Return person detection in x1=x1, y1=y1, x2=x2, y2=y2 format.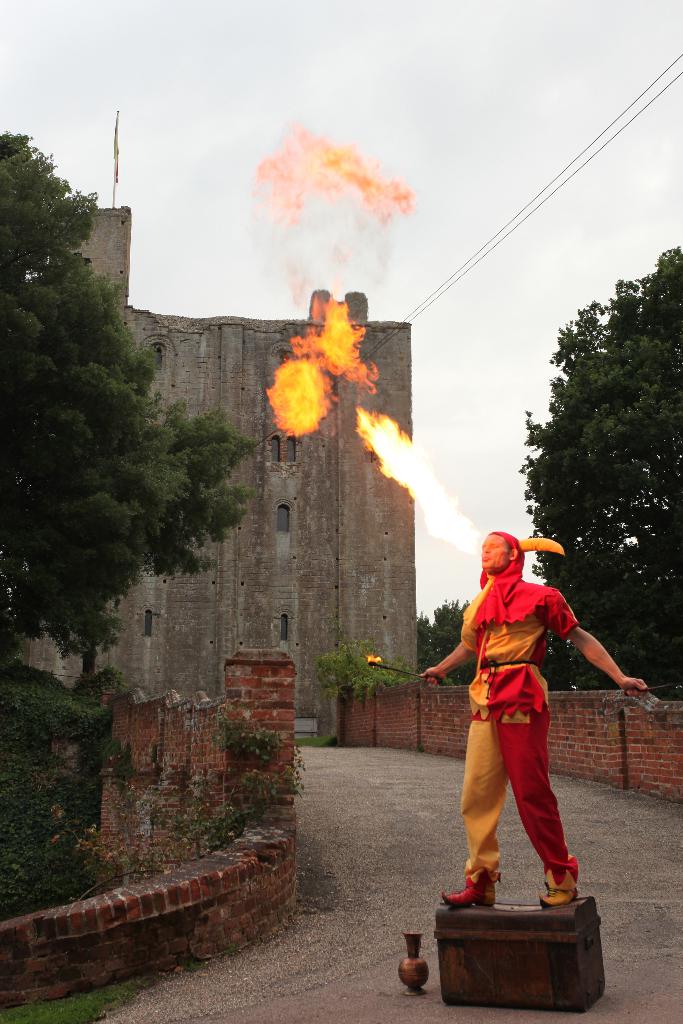
x1=413, y1=517, x2=654, y2=908.
